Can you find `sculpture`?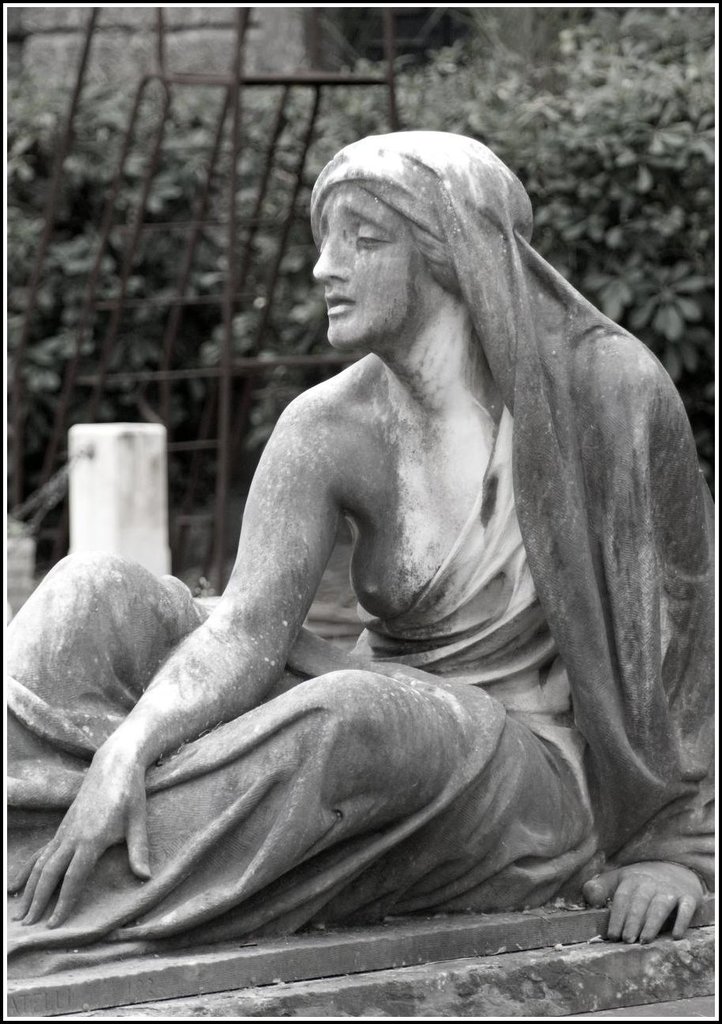
Yes, bounding box: x1=34, y1=125, x2=721, y2=983.
